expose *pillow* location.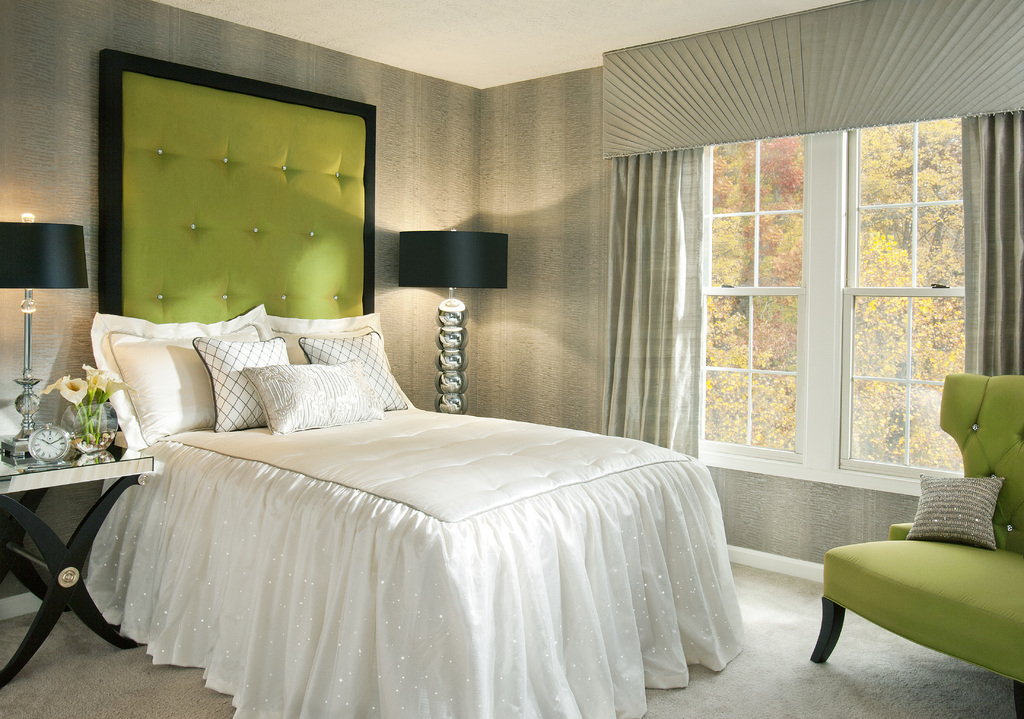
Exposed at detection(264, 310, 413, 423).
